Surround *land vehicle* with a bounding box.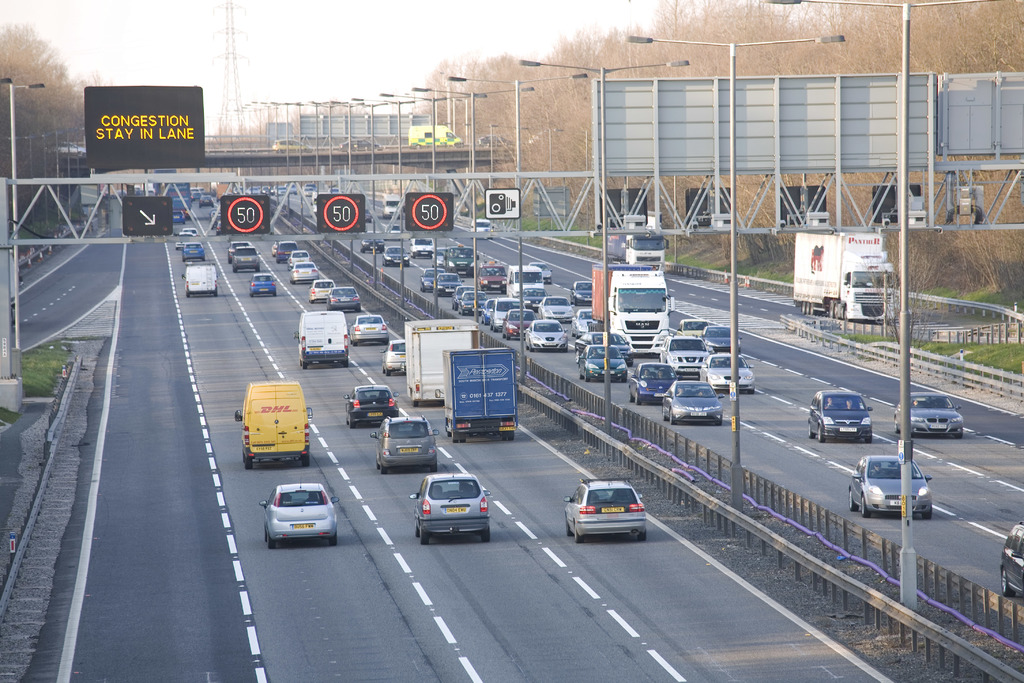
box(324, 284, 362, 311).
